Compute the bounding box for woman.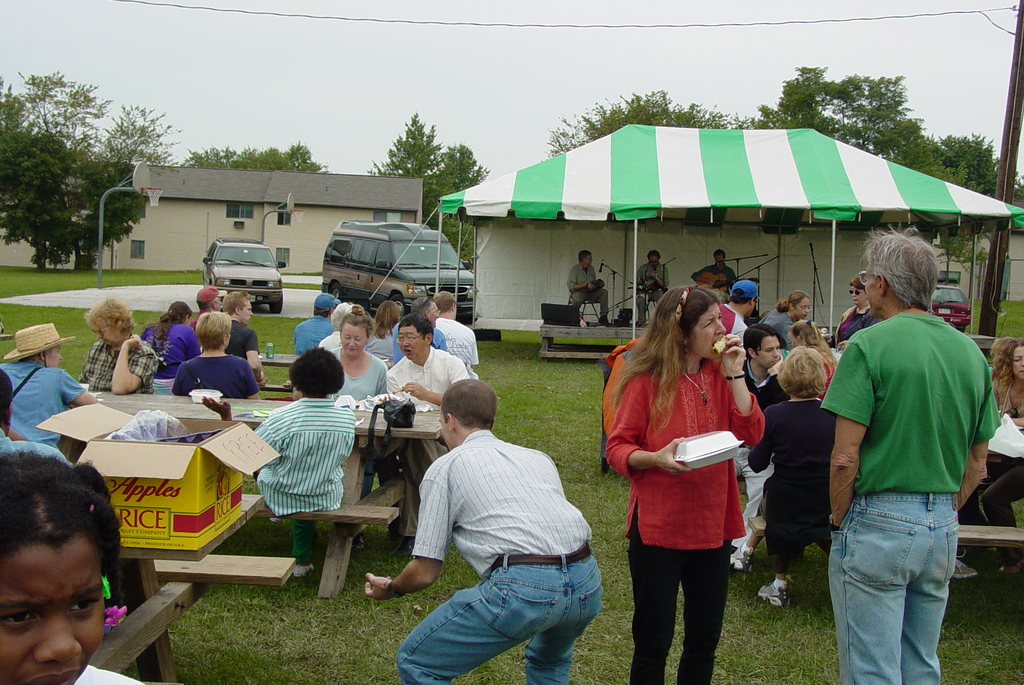
138, 299, 204, 394.
